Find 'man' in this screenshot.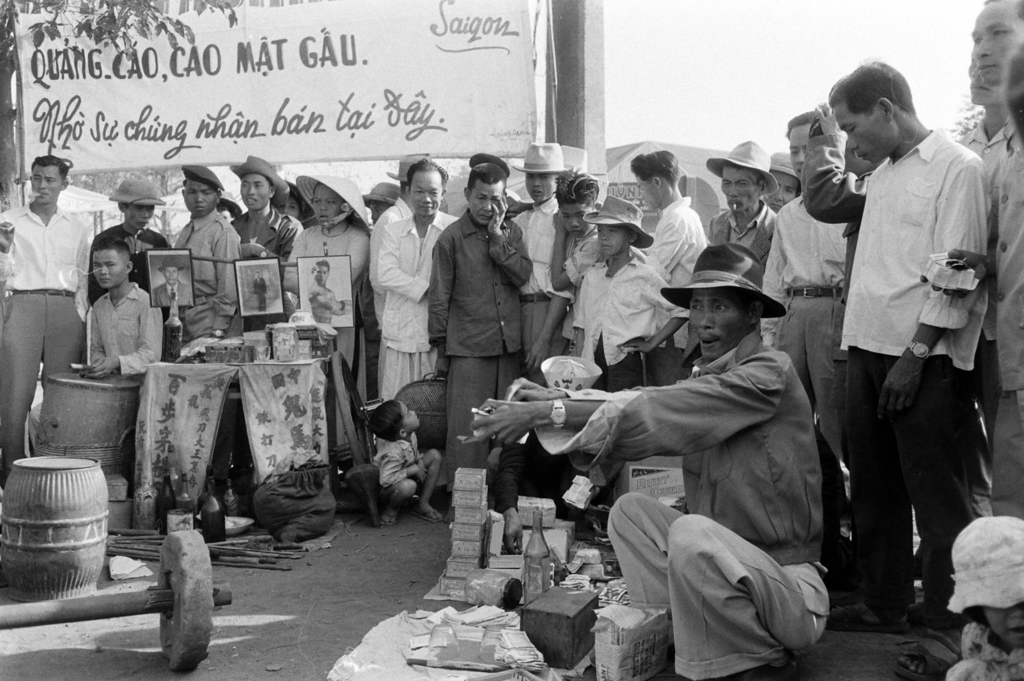
The bounding box for 'man' is [307, 259, 349, 328].
